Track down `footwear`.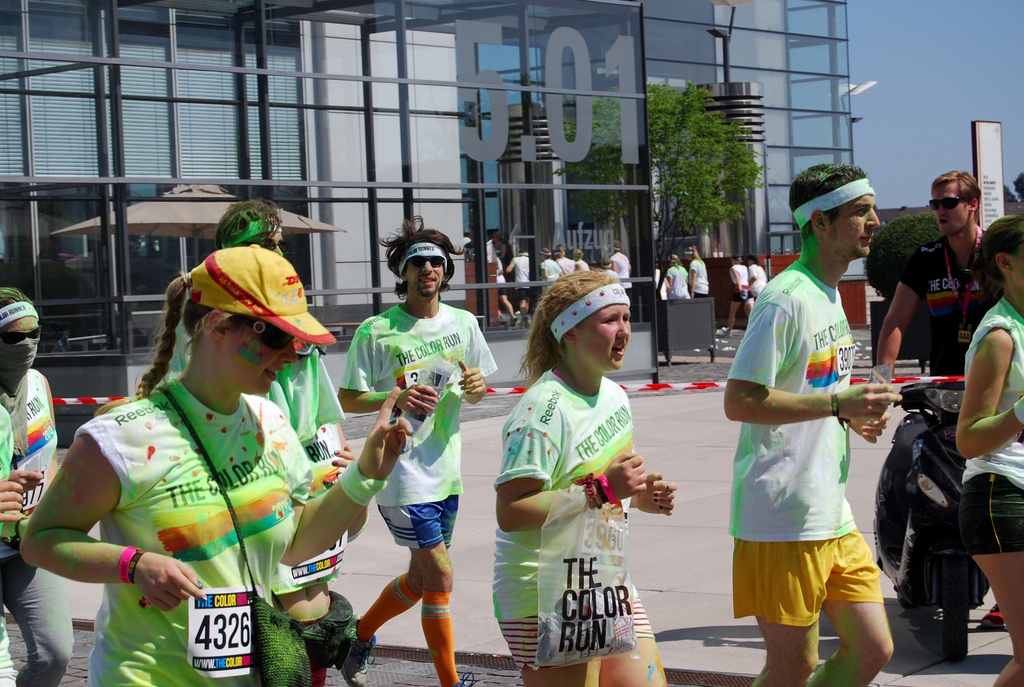
Tracked to [x1=344, y1=617, x2=376, y2=686].
